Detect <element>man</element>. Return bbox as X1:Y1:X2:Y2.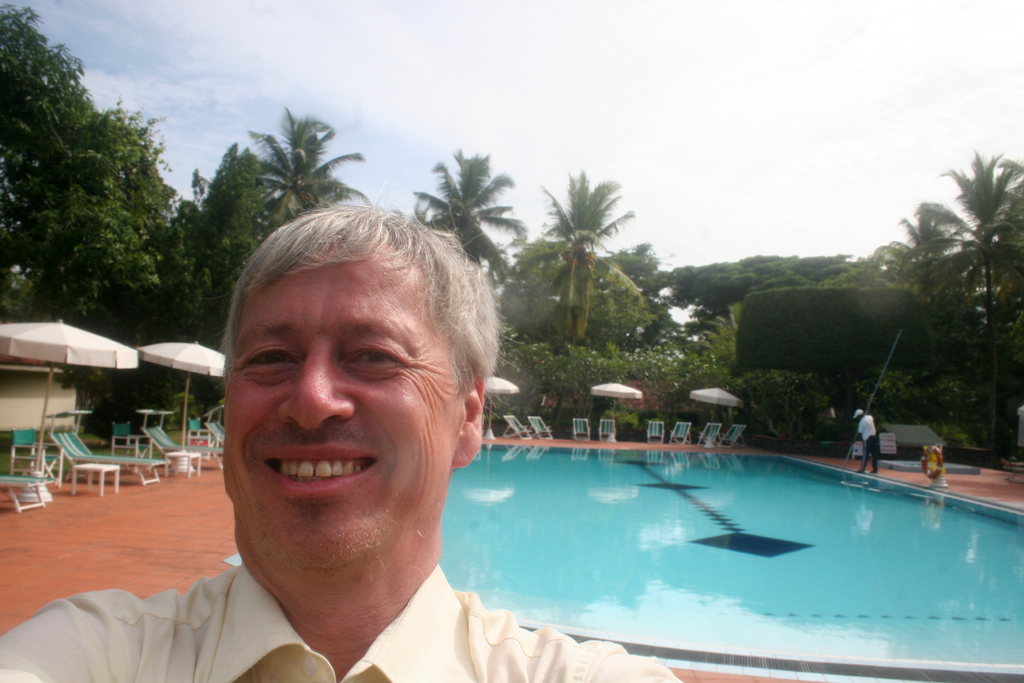
104:202:634:668.
